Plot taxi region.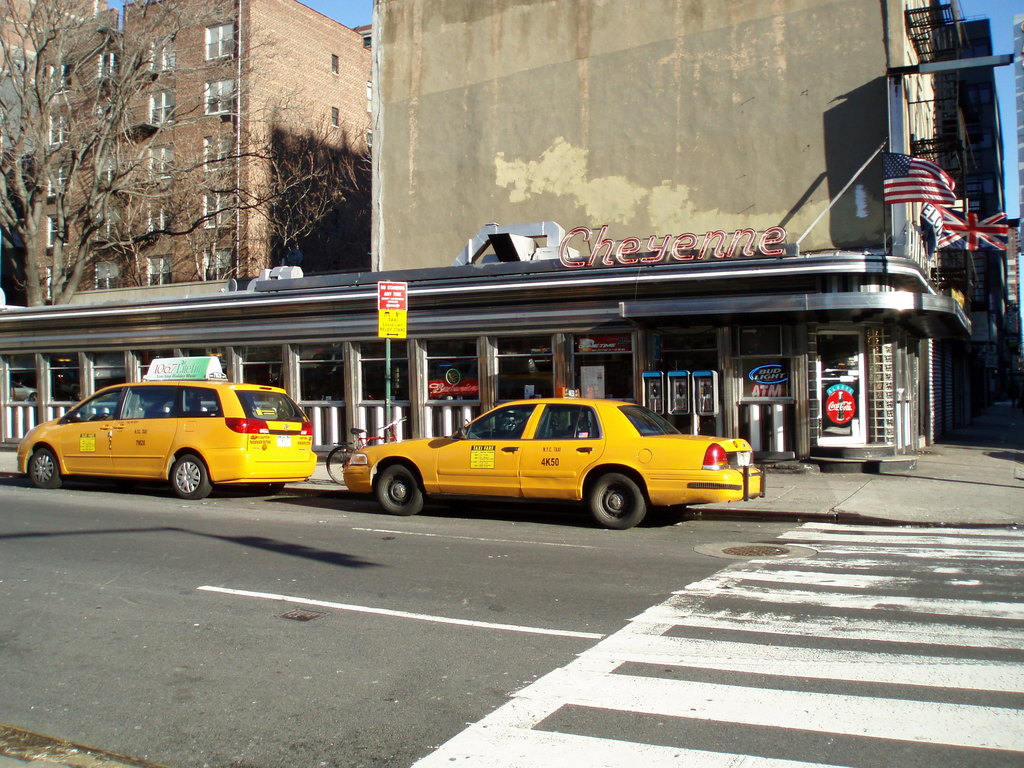
Plotted at BBox(339, 383, 760, 525).
